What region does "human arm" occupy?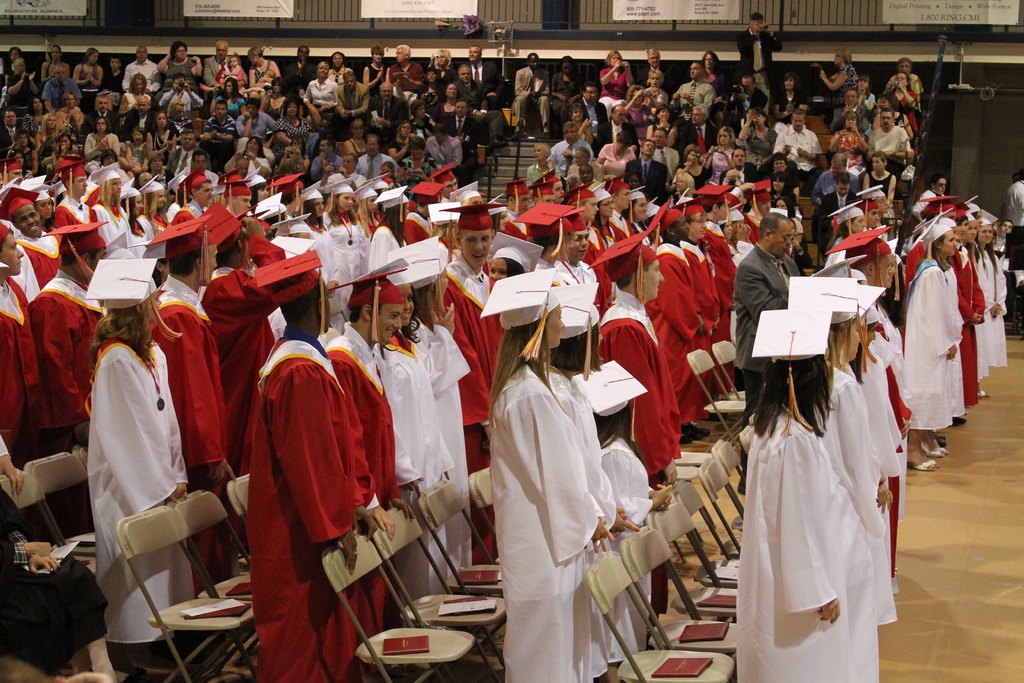
detection(71, 63, 92, 84).
